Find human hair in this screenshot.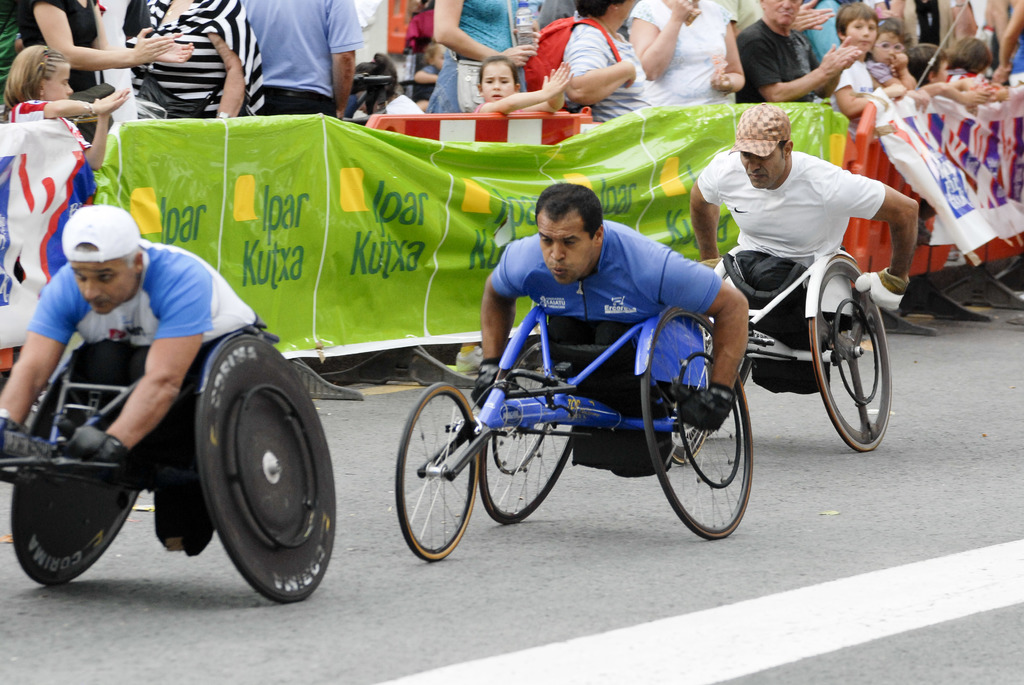
The bounding box for human hair is [476,51,520,86].
